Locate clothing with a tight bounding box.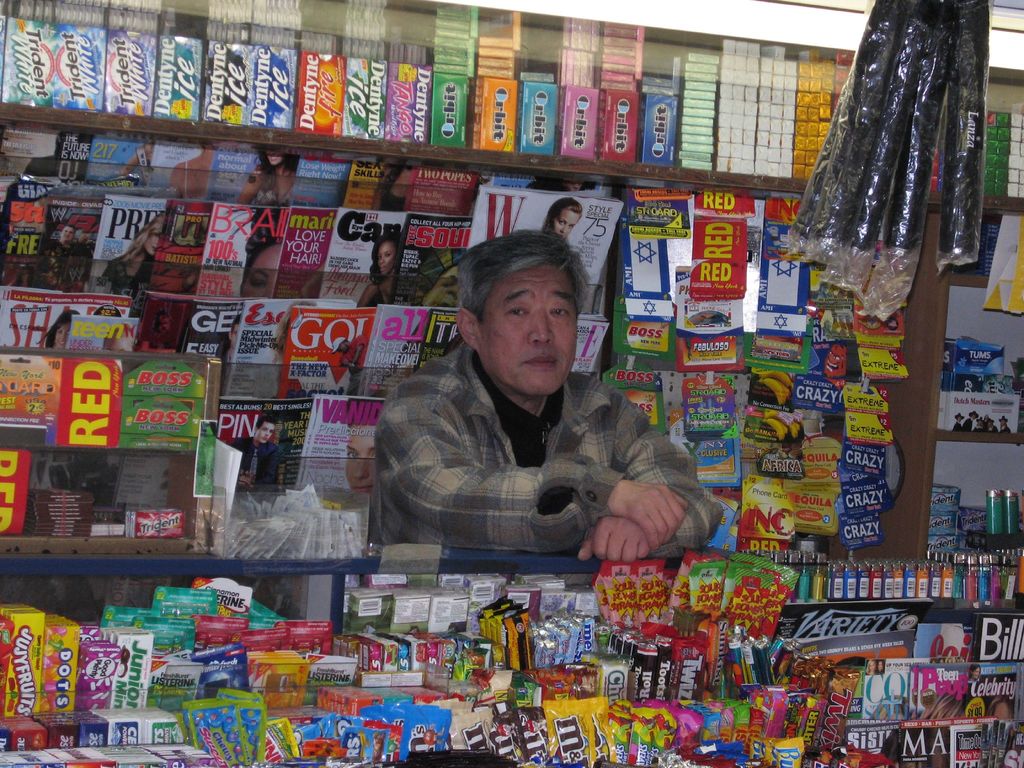
x1=359 y1=244 x2=680 y2=578.
